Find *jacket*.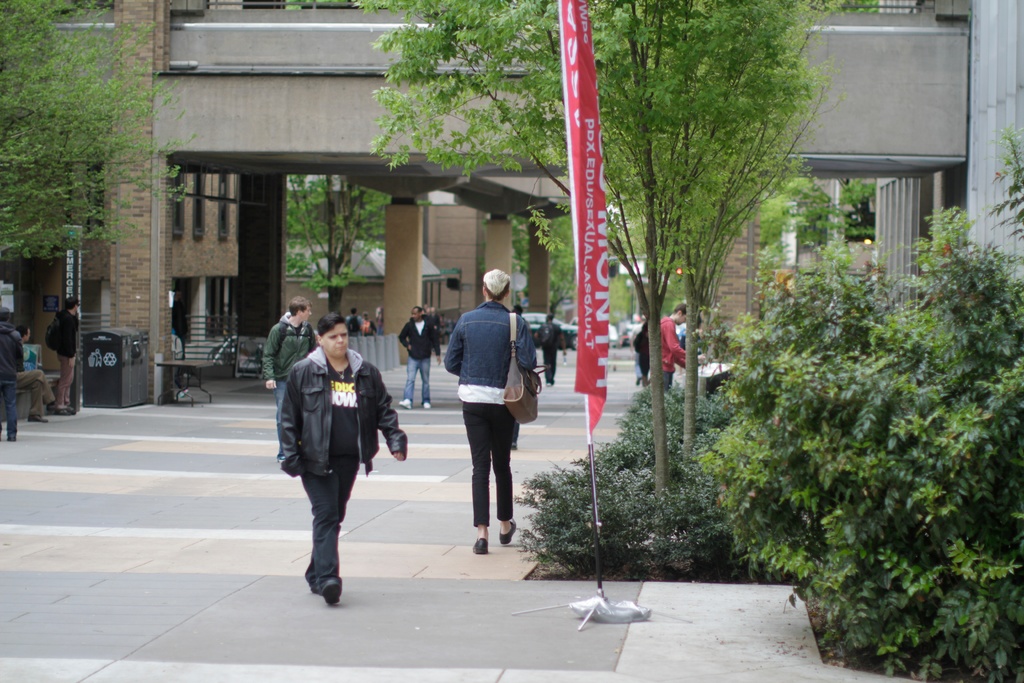
bbox=[395, 315, 440, 363].
